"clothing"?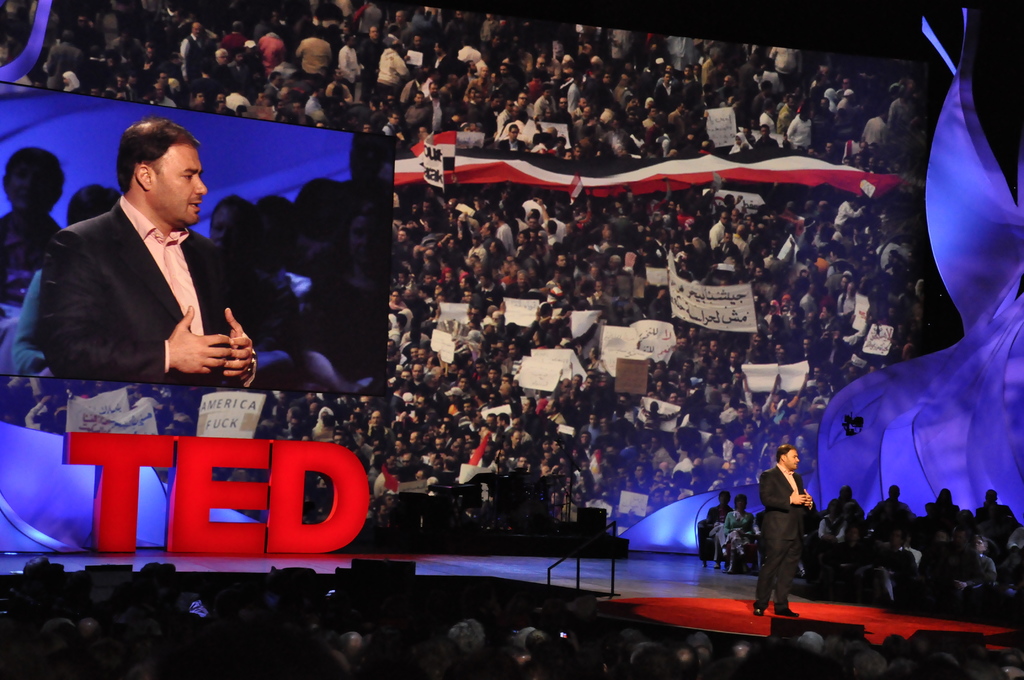
[40,174,250,401]
